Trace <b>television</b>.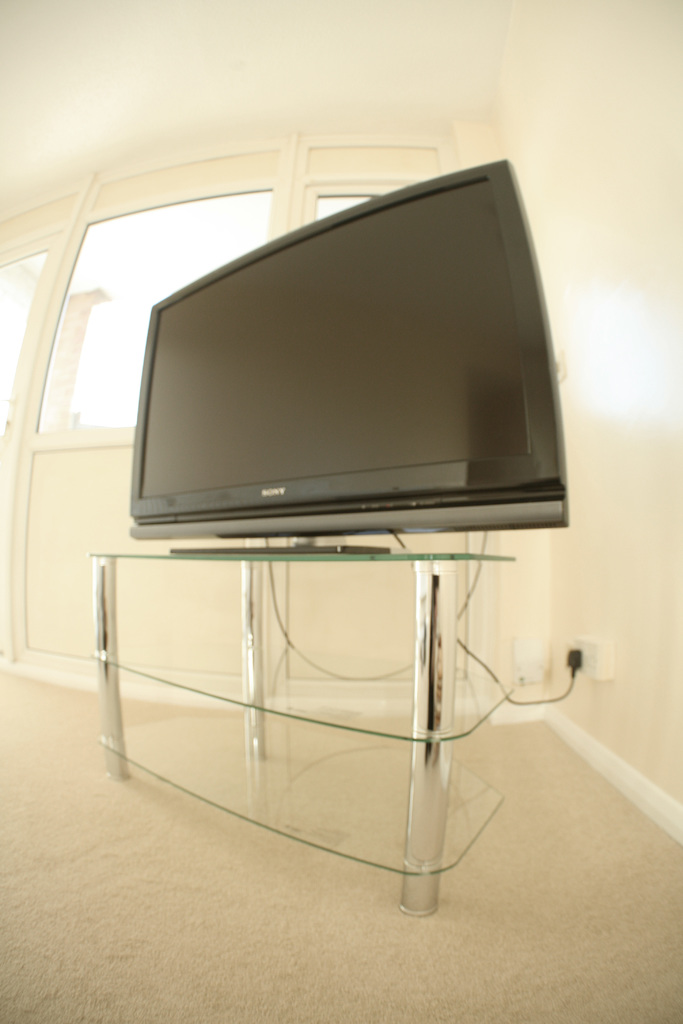
Traced to l=145, t=160, r=561, b=557.
